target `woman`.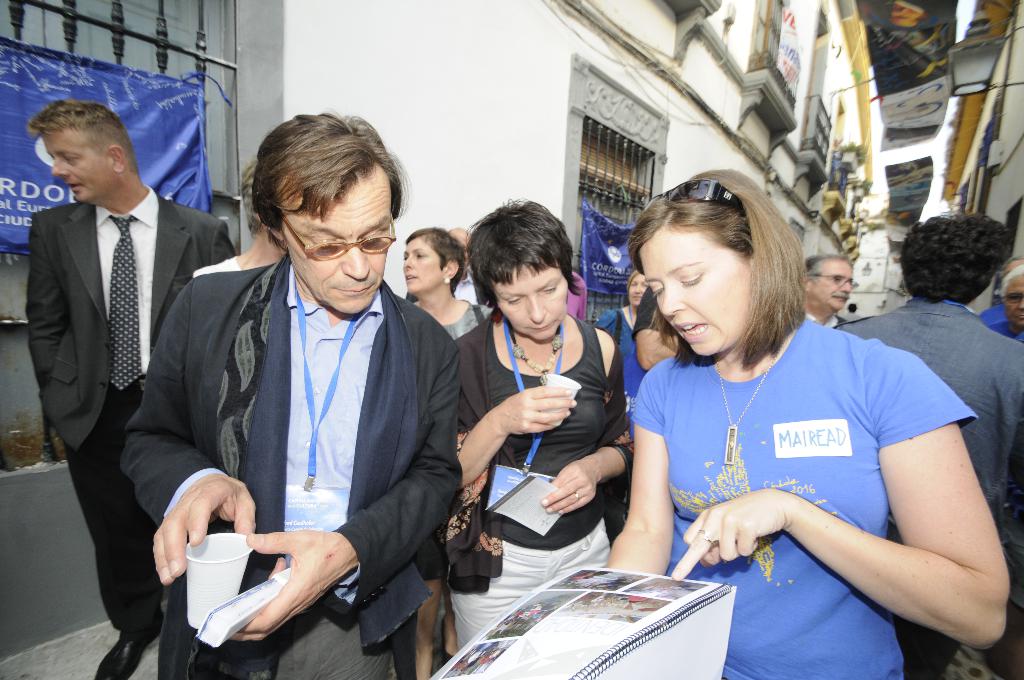
Target region: 594/170/990/655.
